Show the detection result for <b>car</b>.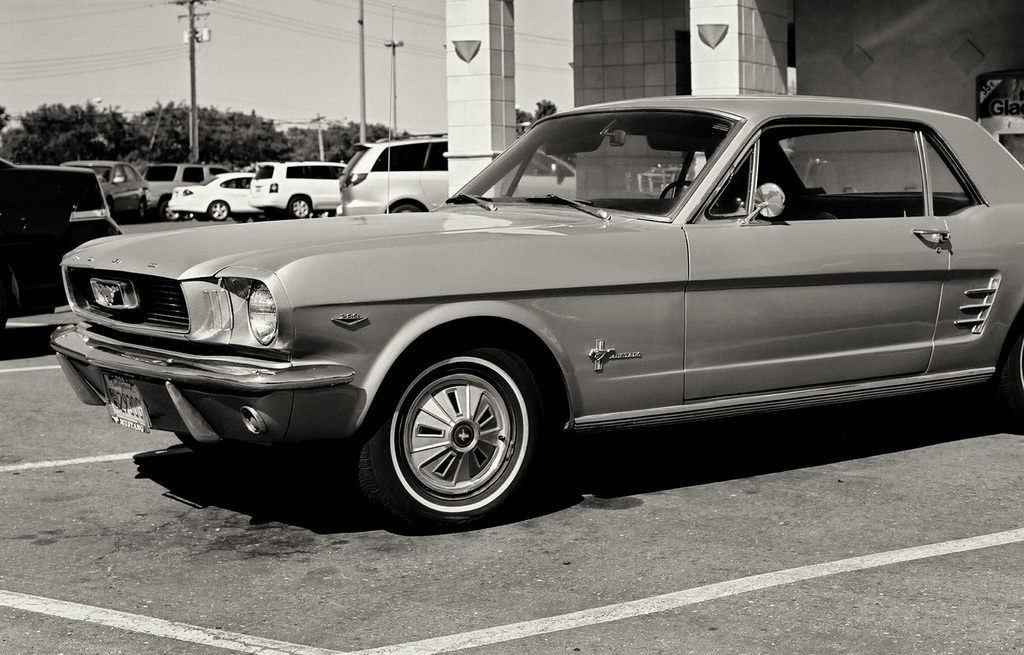
bbox=(0, 167, 132, 335).
